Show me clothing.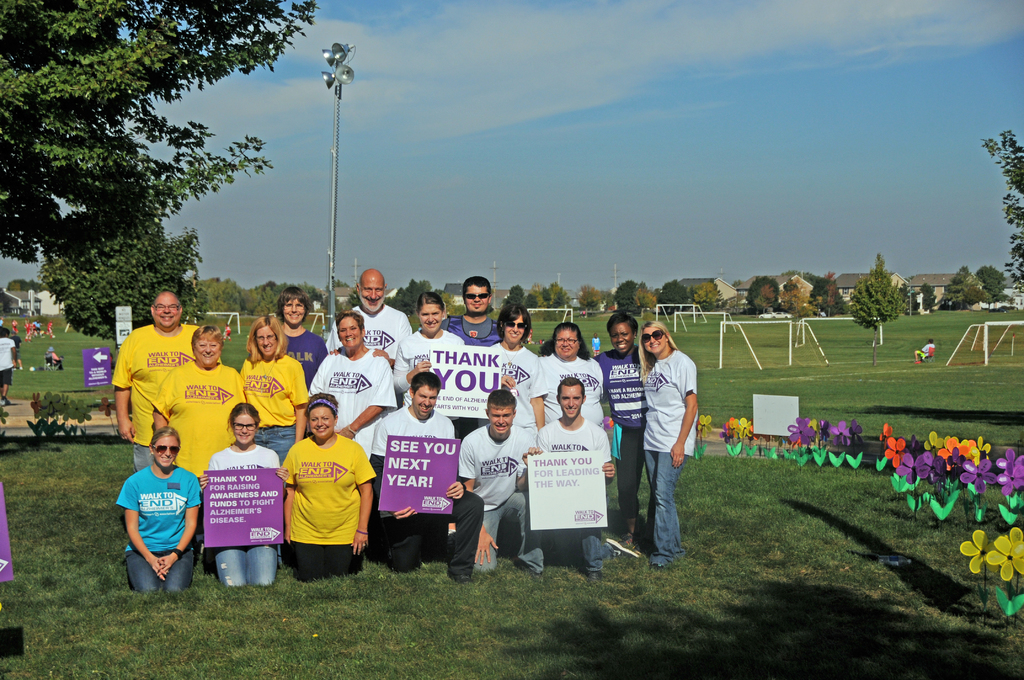
clothing is here: Rect(213, 544, 275, 585).
